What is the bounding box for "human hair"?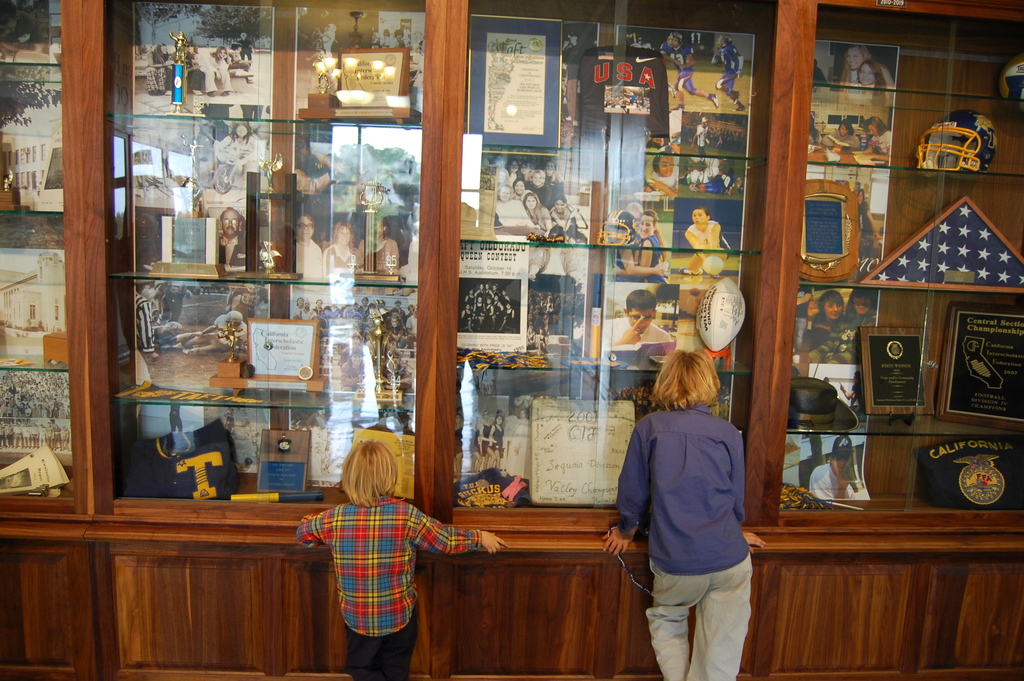
Rect(640, 206, 665, 258).
